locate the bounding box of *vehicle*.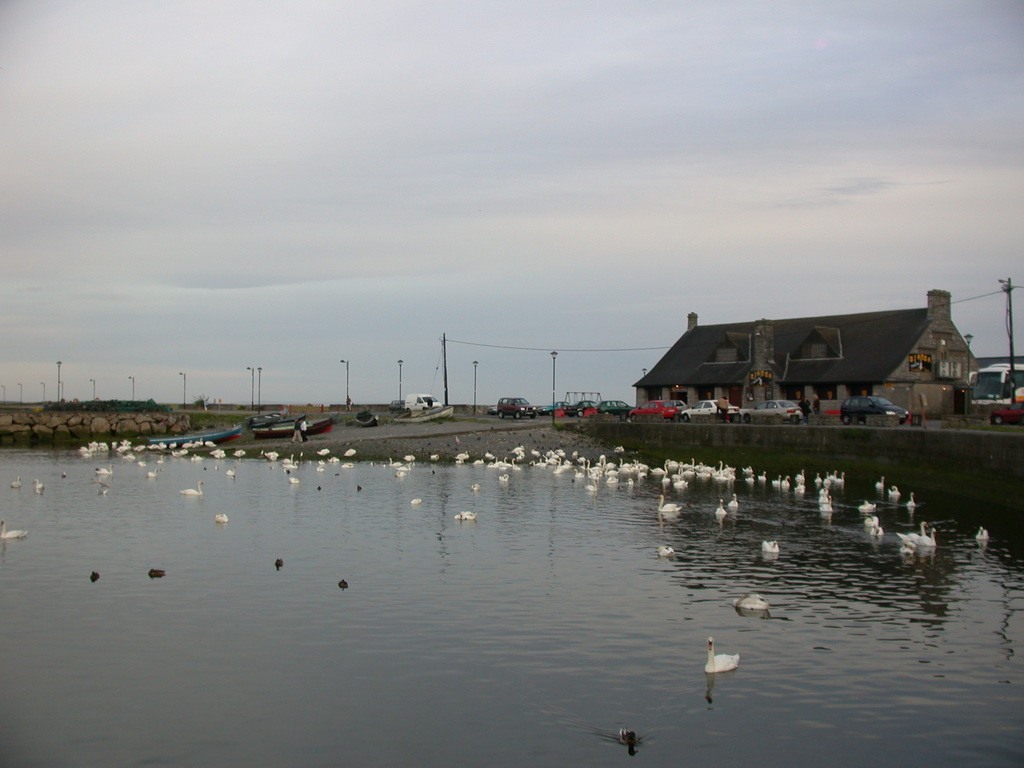
Bounding box: <box>993,394,1023,427</box>.
